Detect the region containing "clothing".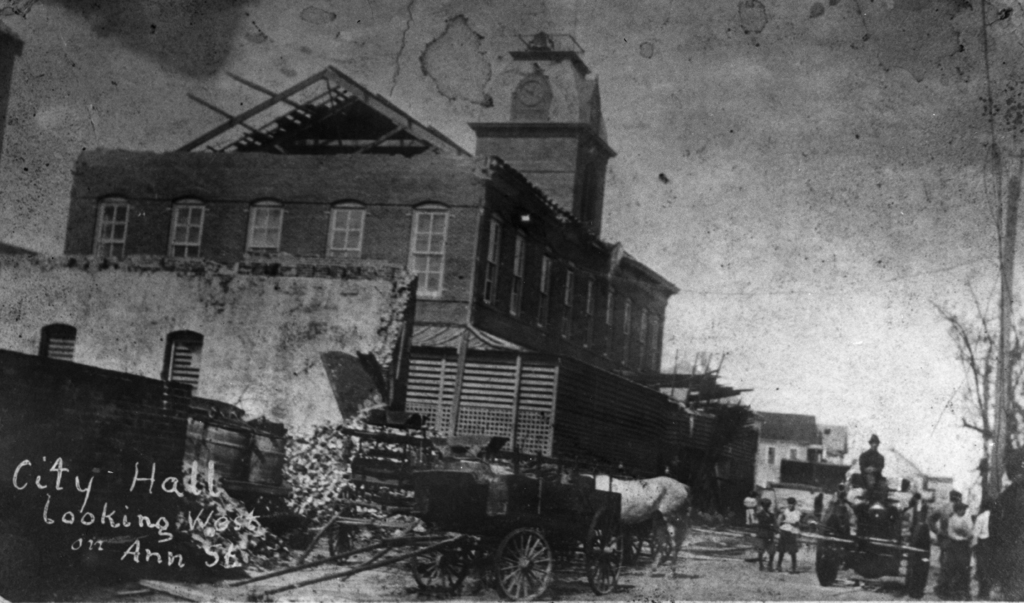
l=940, t=511, r=976, b=597.
